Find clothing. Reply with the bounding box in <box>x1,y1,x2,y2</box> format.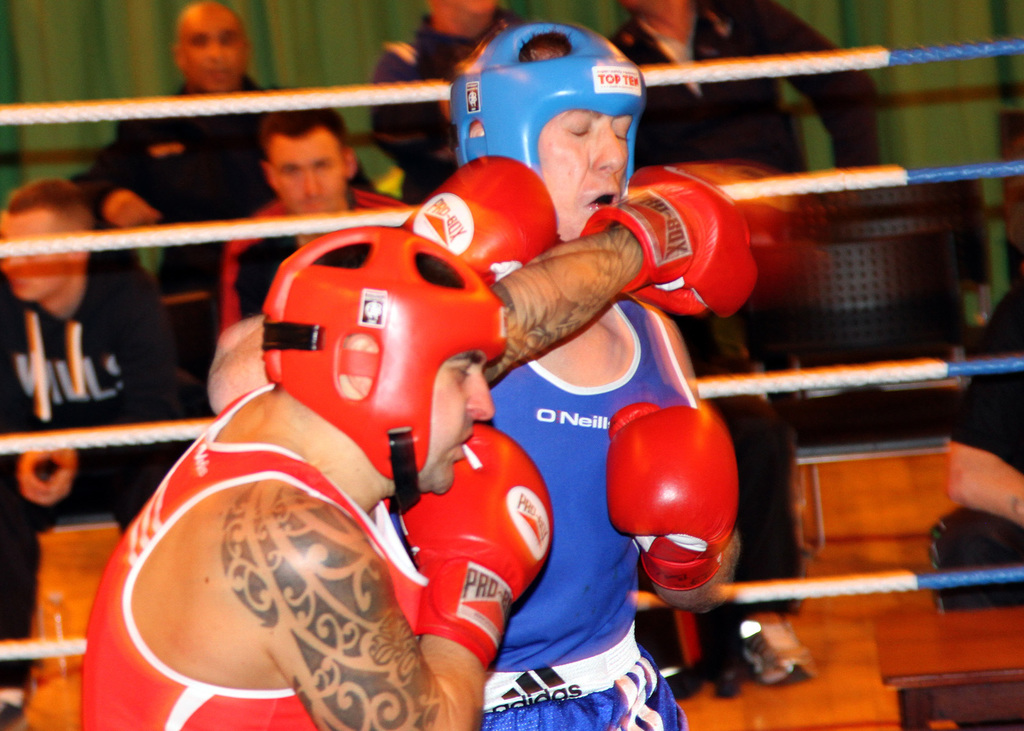
<box>468,288,694,726</box>.
